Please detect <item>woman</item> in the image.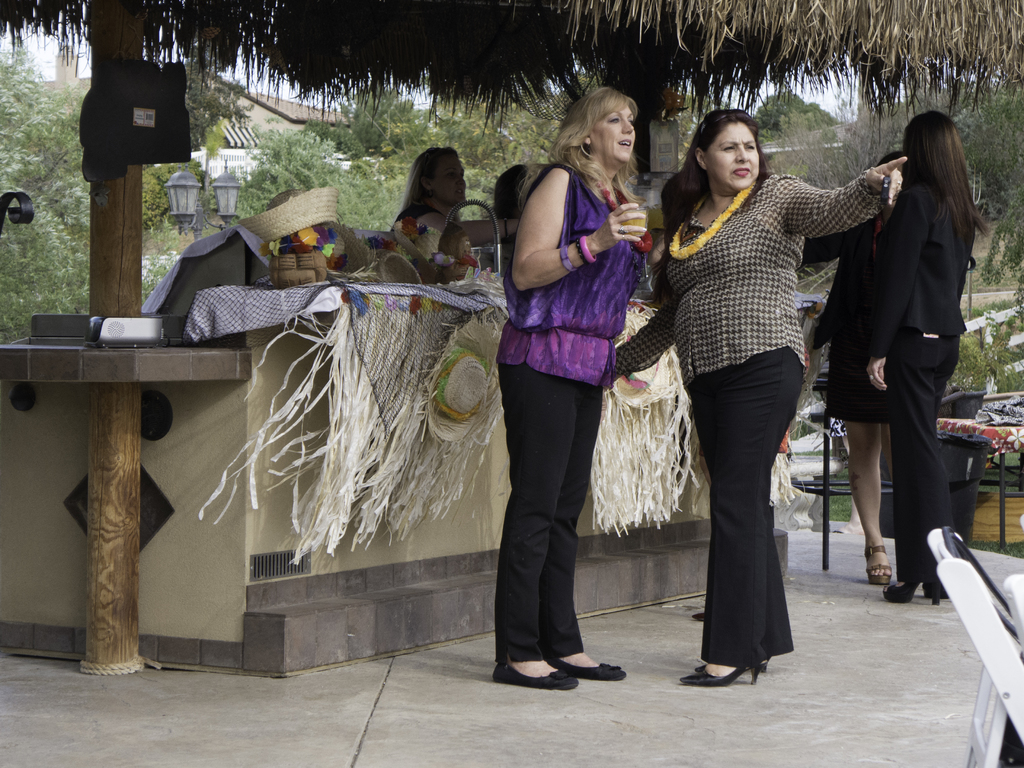
611 109 909 687.
